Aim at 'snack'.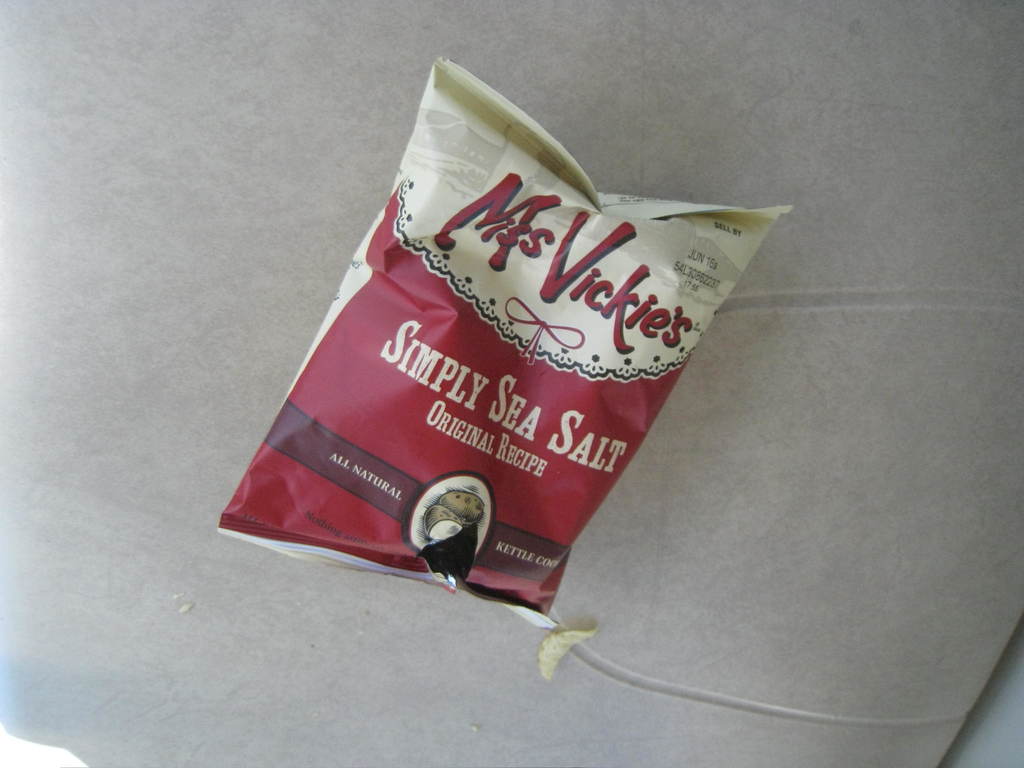
Aimed at BBox(212, 57, 798, 637).
